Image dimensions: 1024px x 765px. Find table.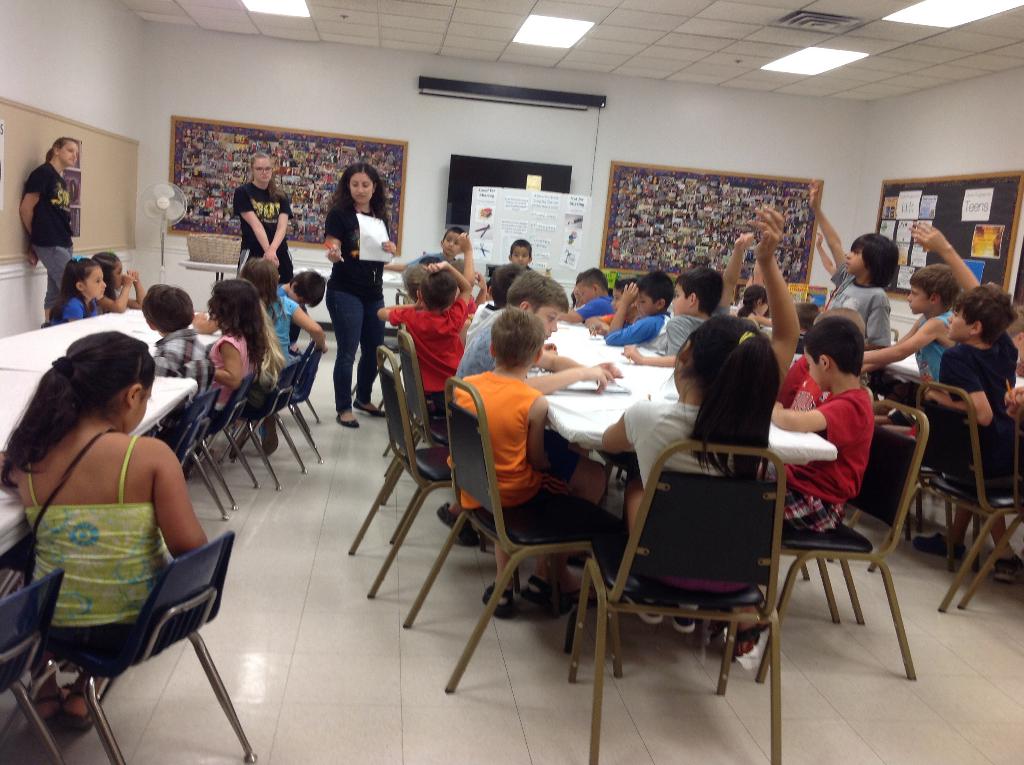
box(863, 339, 1023, 553).
